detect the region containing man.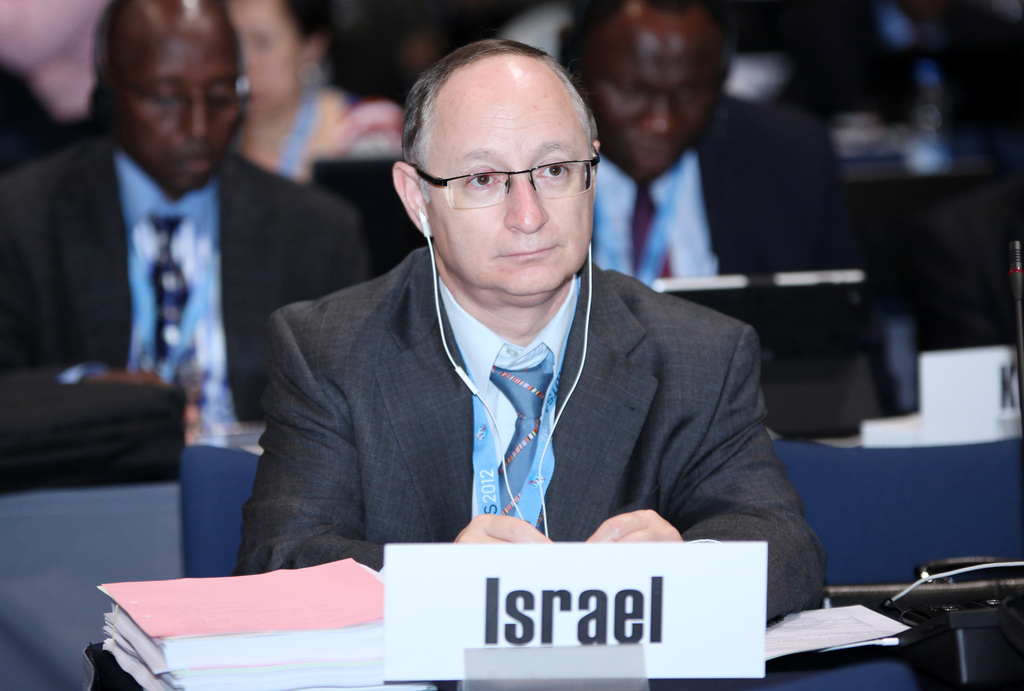
left=0, top=0, right=372, bottom=482.
